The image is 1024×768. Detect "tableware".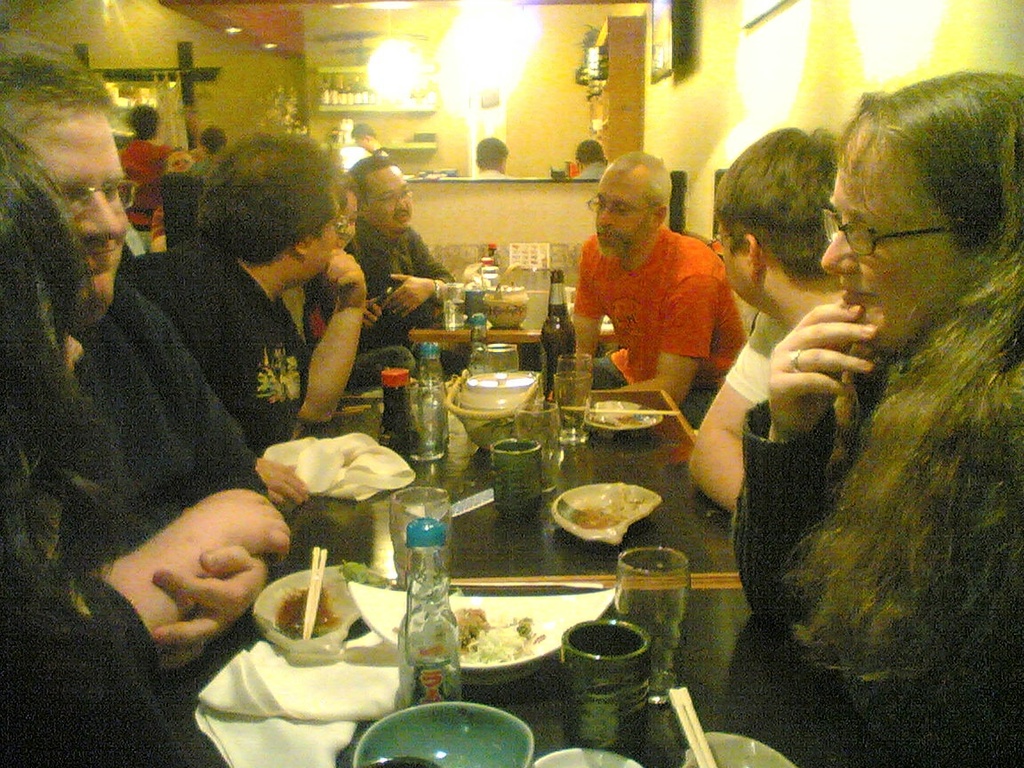
Detection: box(588, 394, 664, 432).
